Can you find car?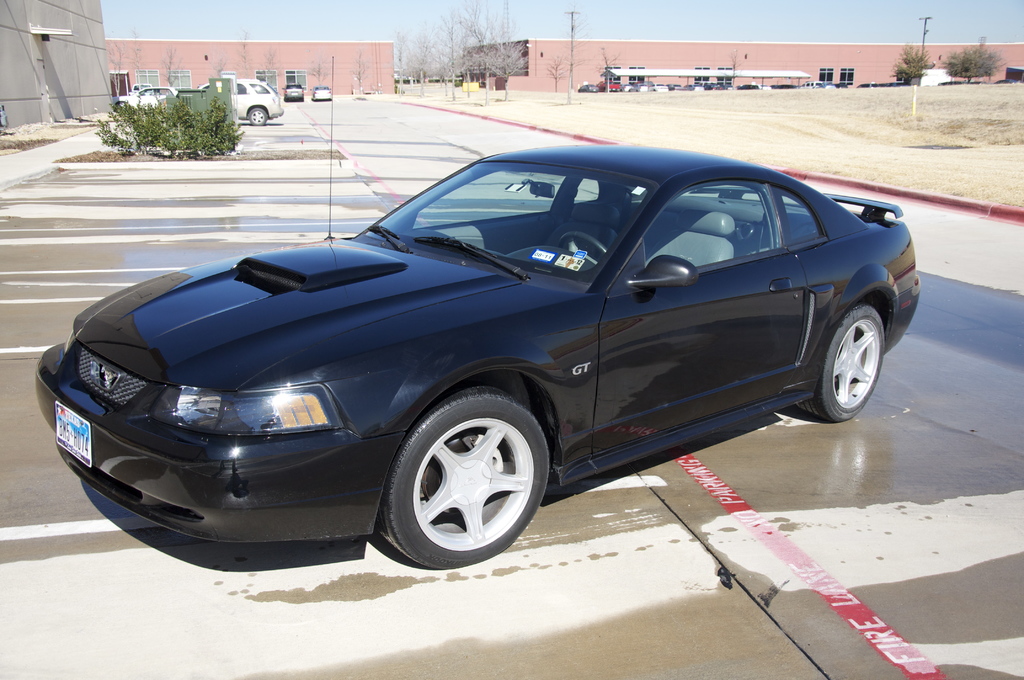
Yes, bounding box: <box>279,82,304,103</box>.
